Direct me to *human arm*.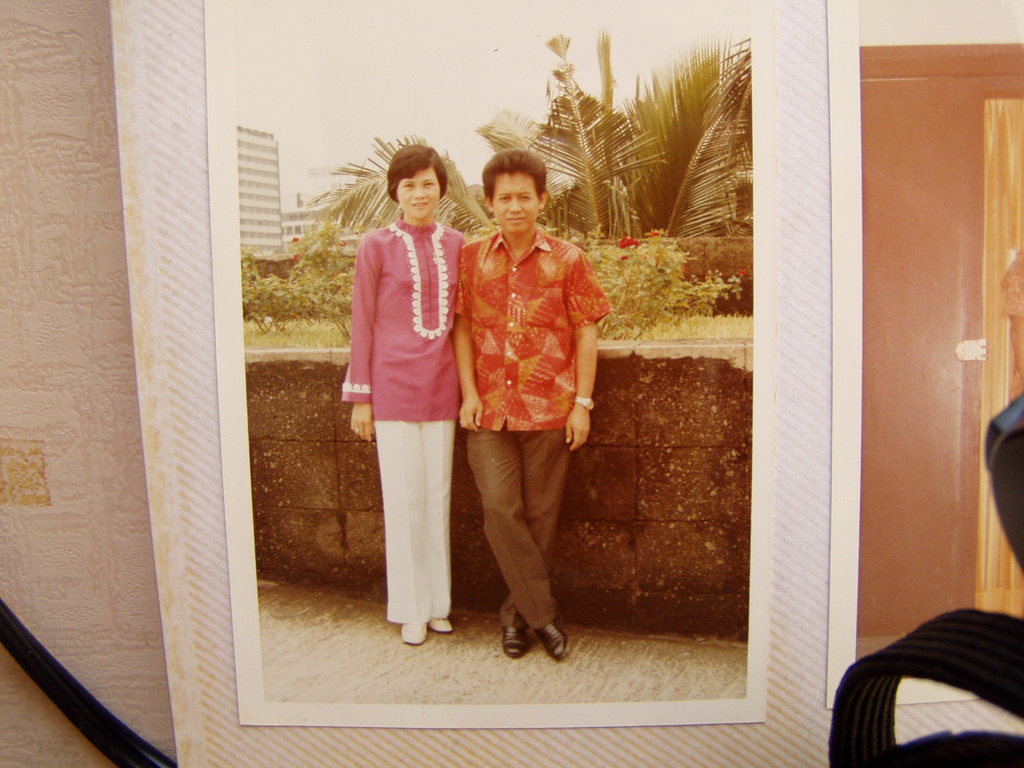
Direction: box=[349, 401, 373, 442].
